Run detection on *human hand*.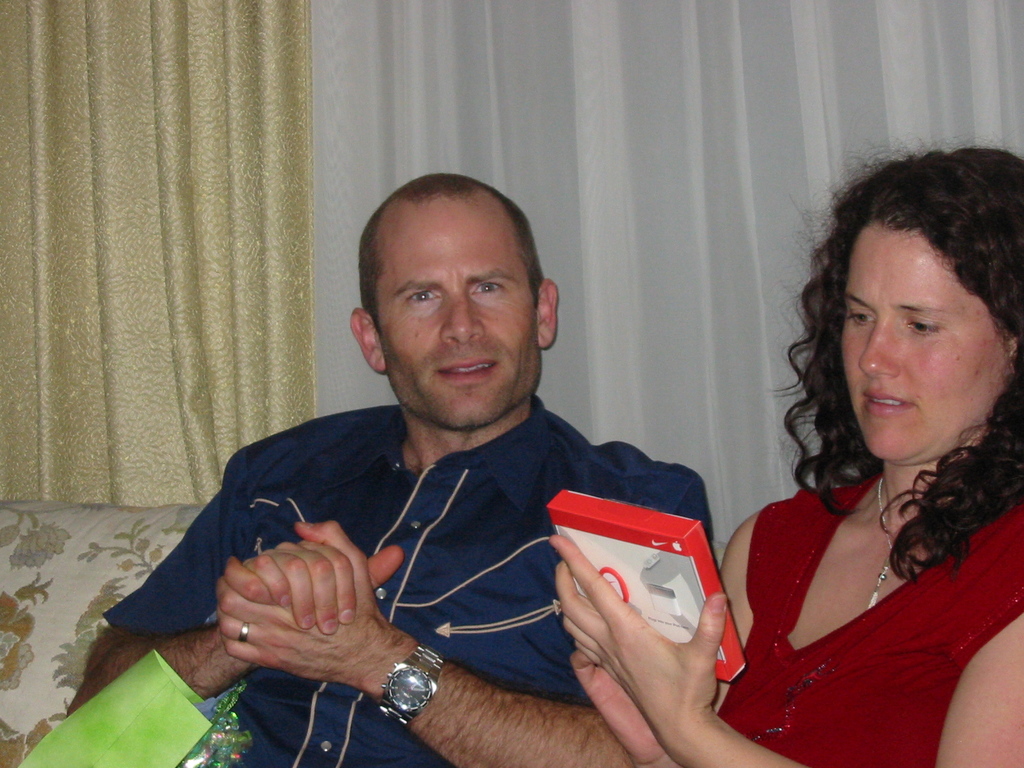
Result: region(566, 650, 670, 758).
